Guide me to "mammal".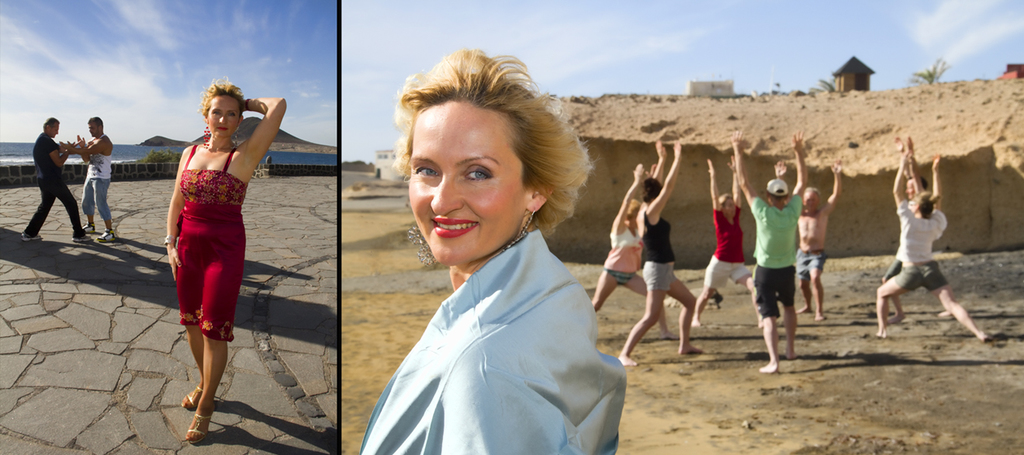
Guidance: <region>891, 134, 944, 328</region>.
